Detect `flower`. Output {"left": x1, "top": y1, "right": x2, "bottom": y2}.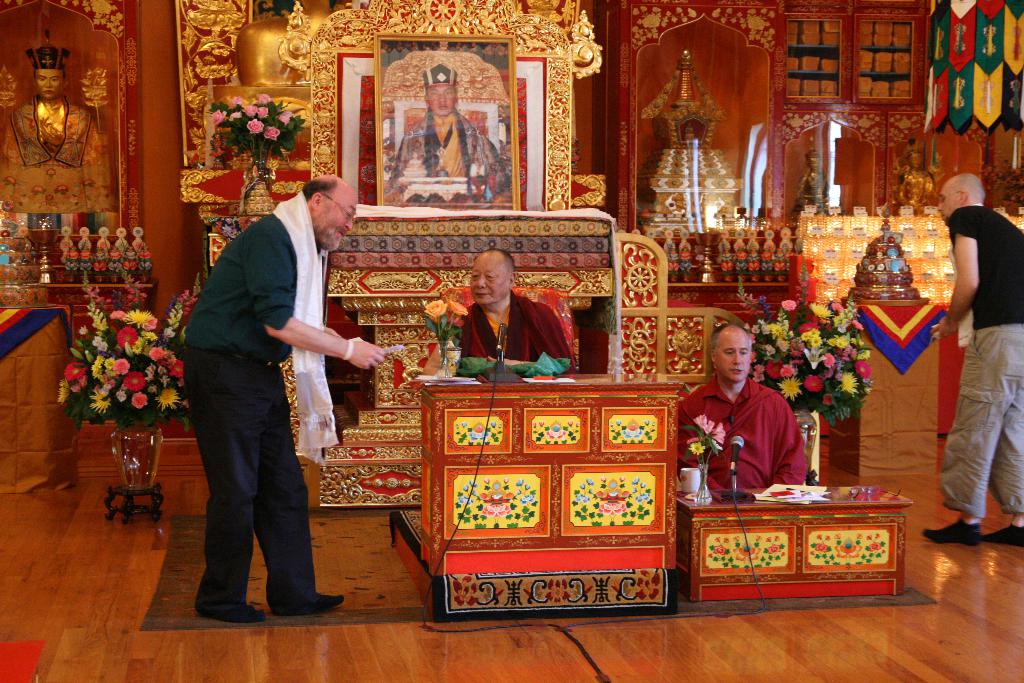
{"left": 767, "top": 359, "right": 783, "bottom": 378}.
